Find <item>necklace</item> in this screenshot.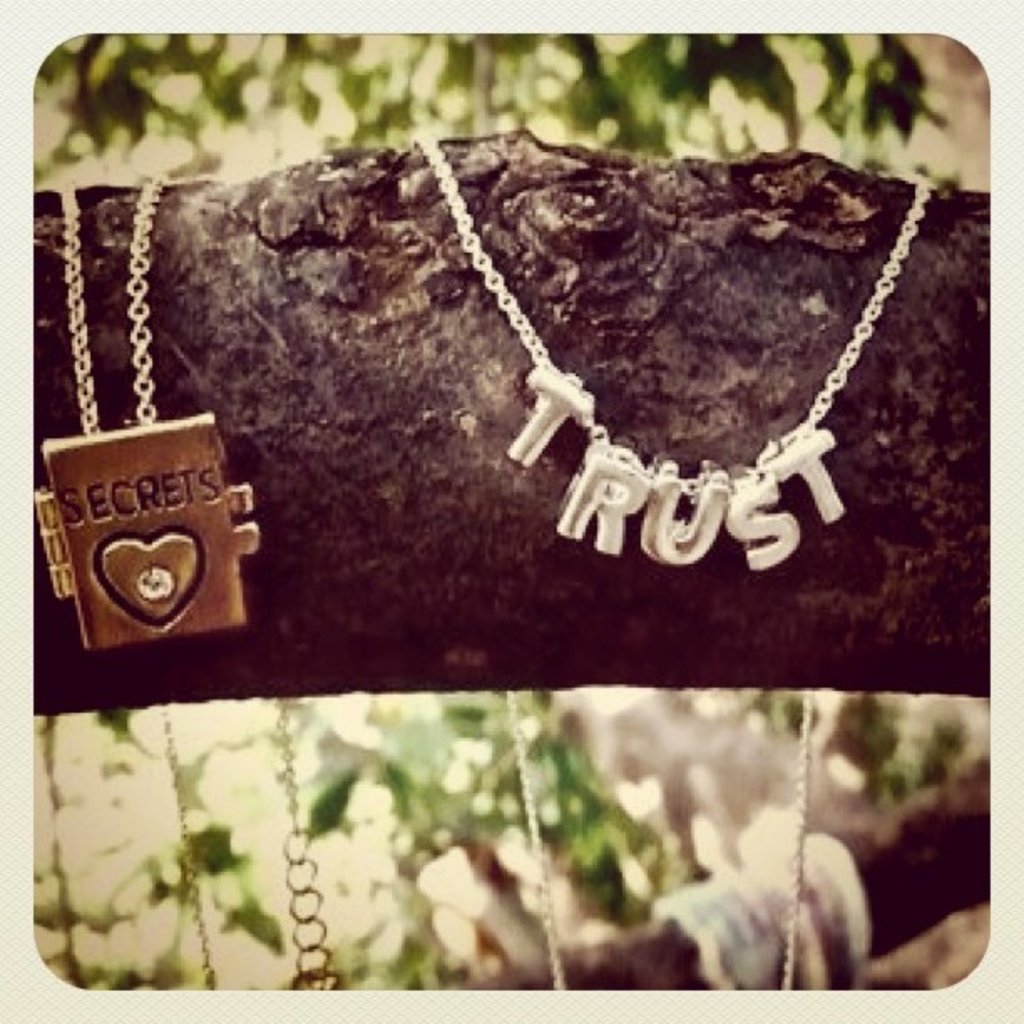
The bounding box for <item>necklace</item> is region(410, 142, 932, 996).
